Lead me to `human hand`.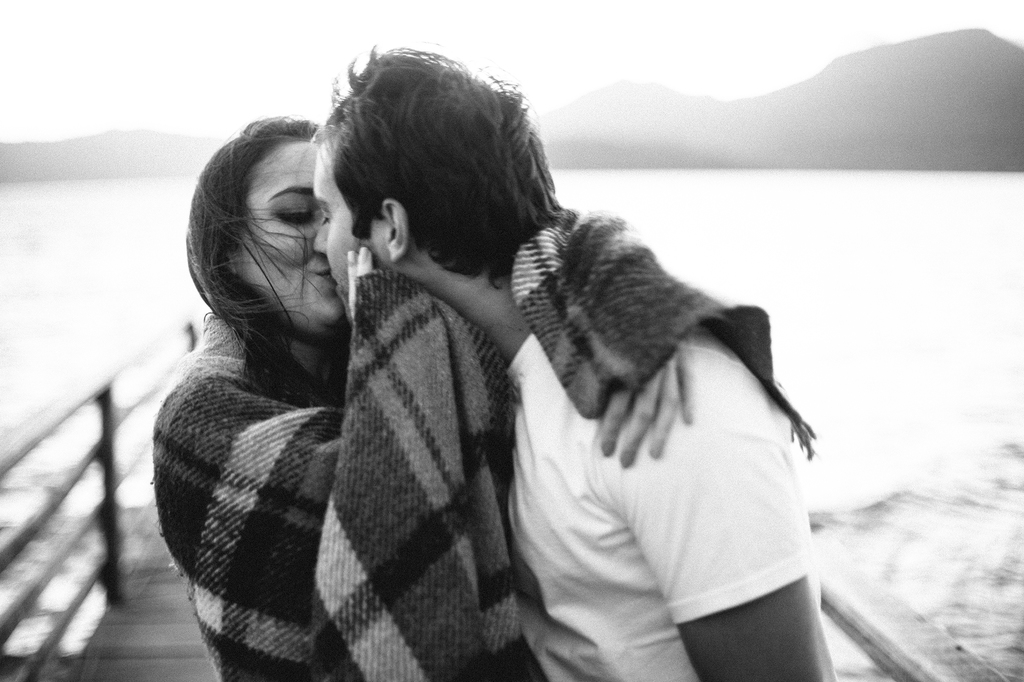
Lead to region(570, 342, 721, 491).
